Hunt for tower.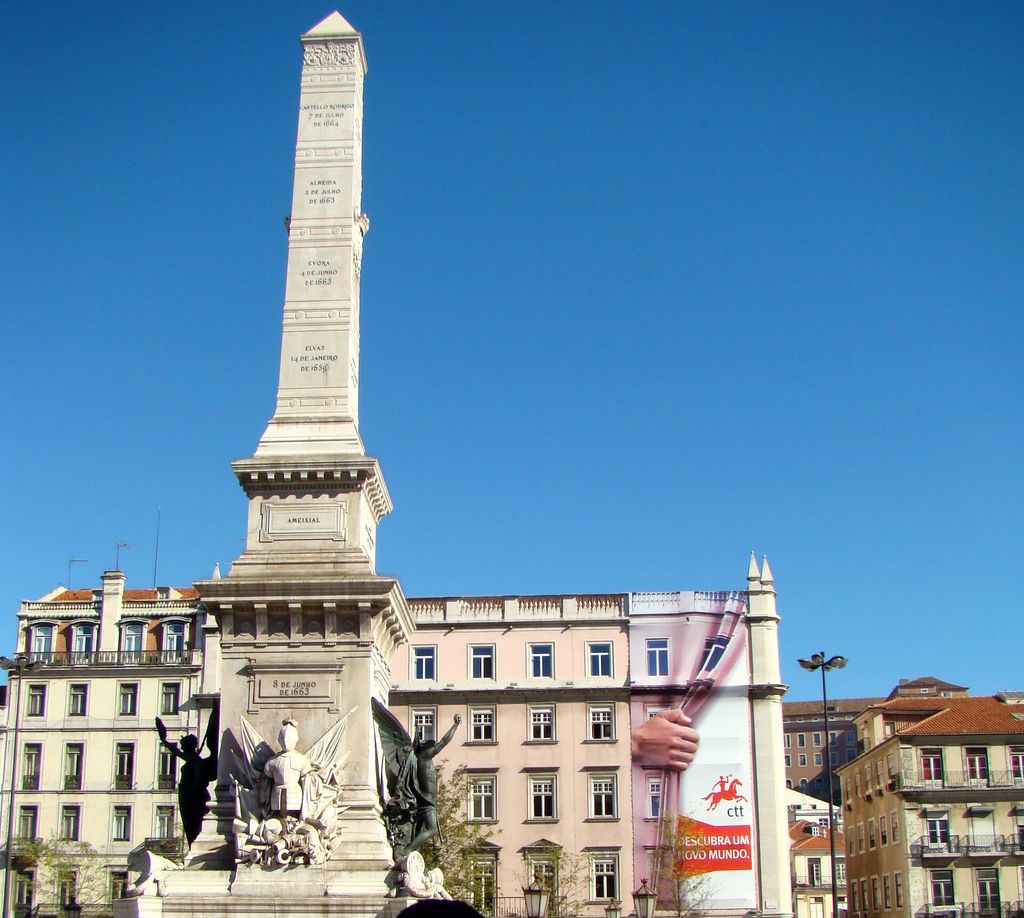
Hunted down at <bbox>111, 6, 490, 914</bbox>.
